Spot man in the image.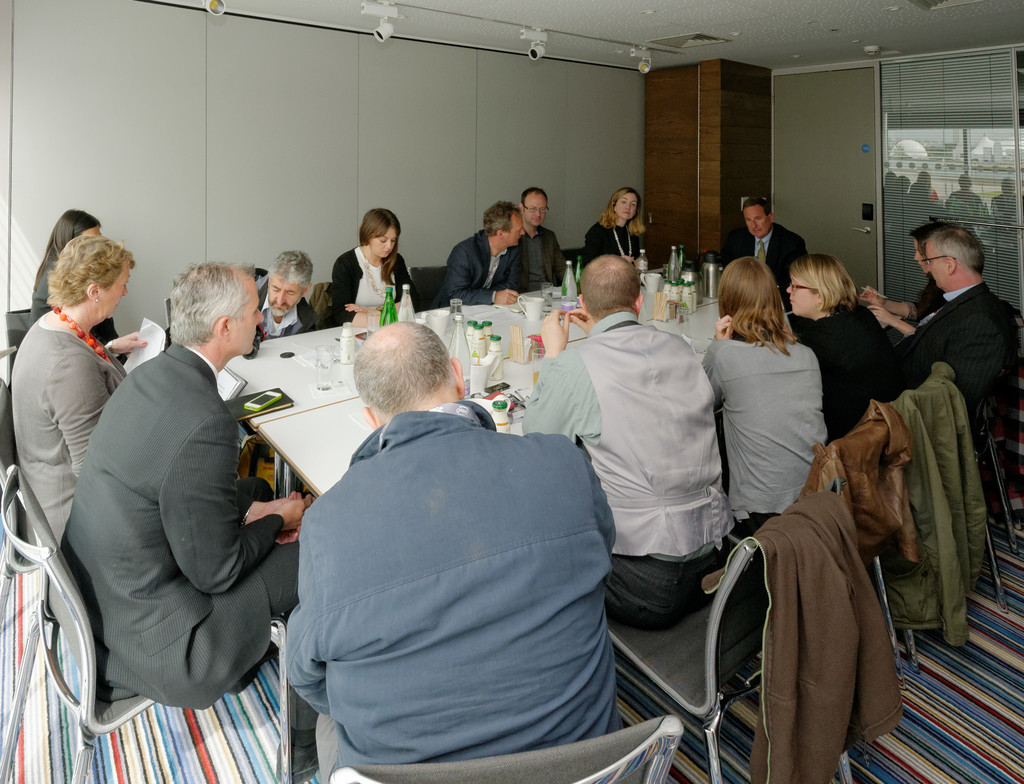
man found at 869:207:1015:479.
